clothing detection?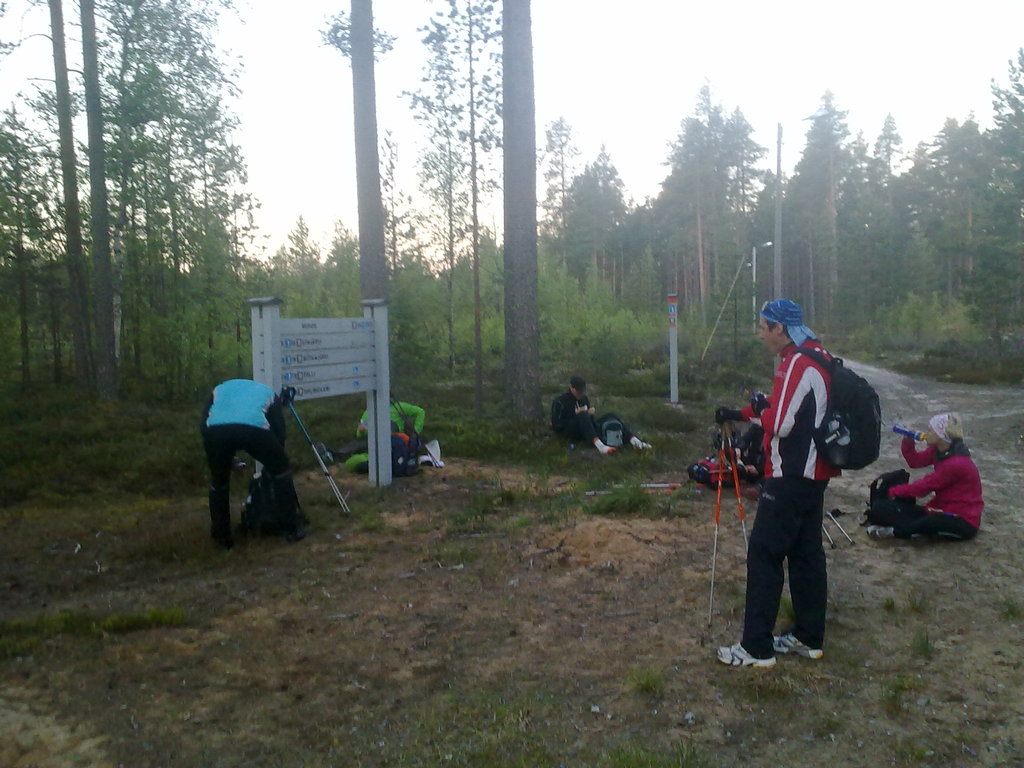
359 398 425 436
